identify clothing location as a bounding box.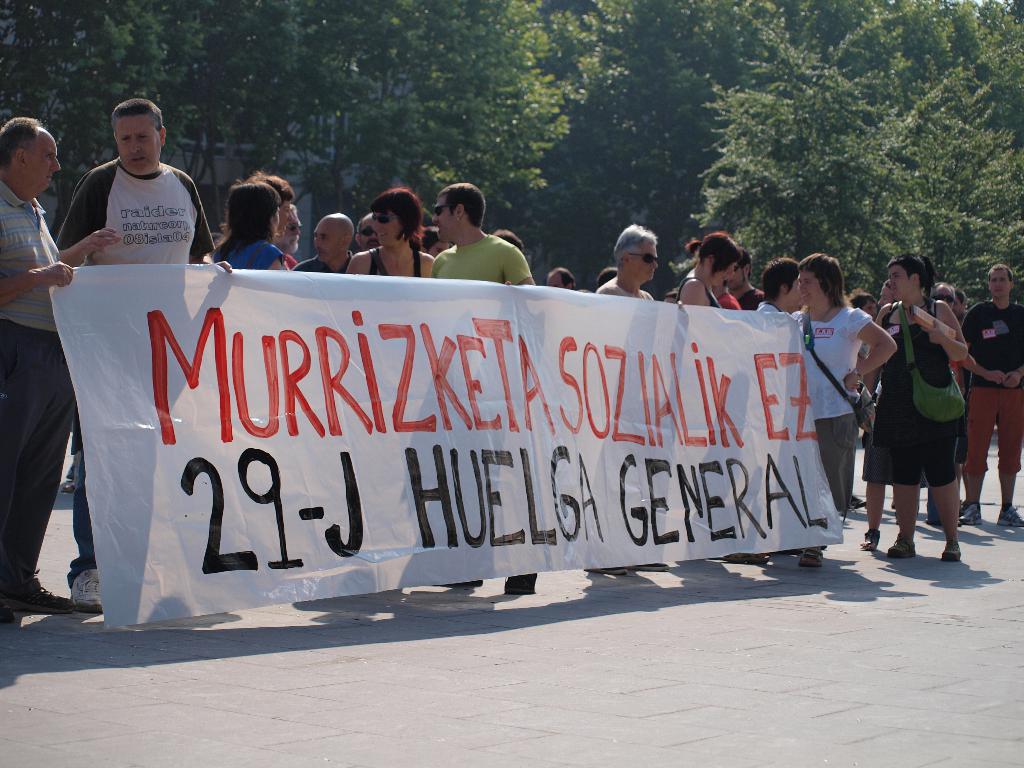
218,236,280,275.
